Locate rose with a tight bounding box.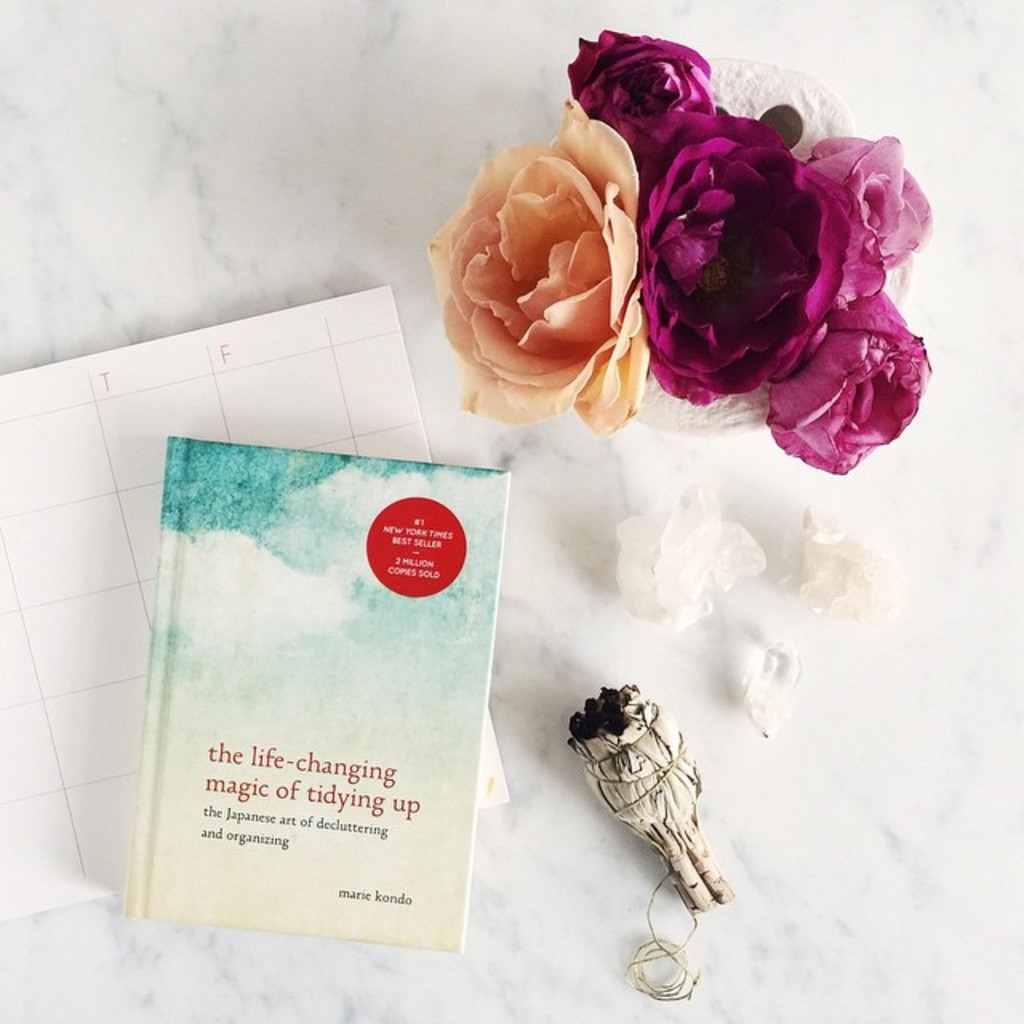
pyautogui.locateOnScreen(765, 285, 936, 475).
